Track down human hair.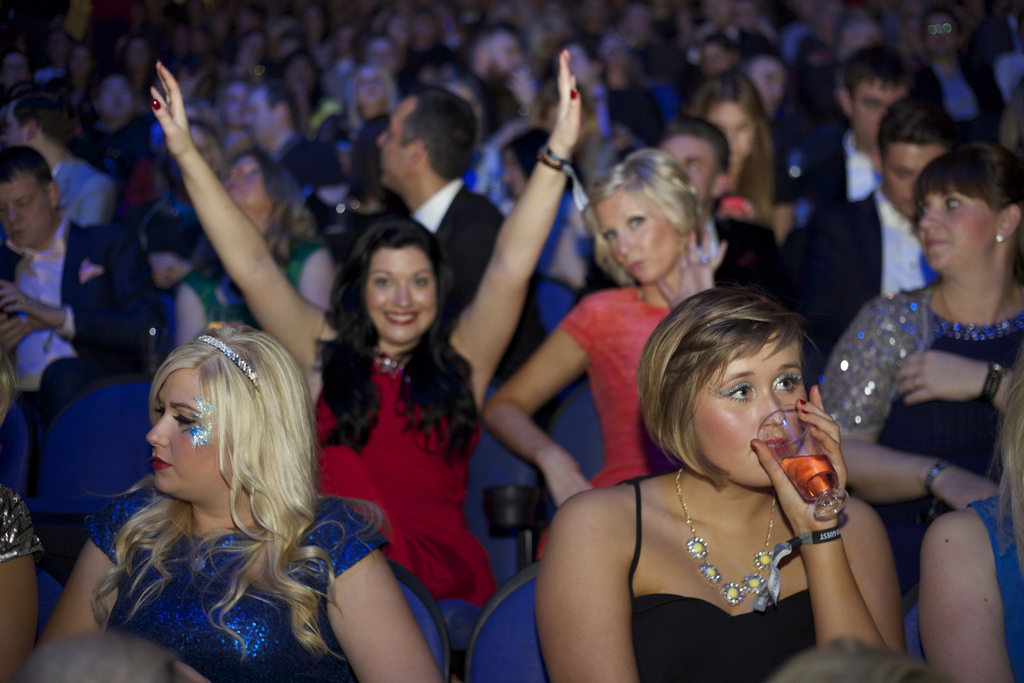
Tracked to [221,147,318,270].
